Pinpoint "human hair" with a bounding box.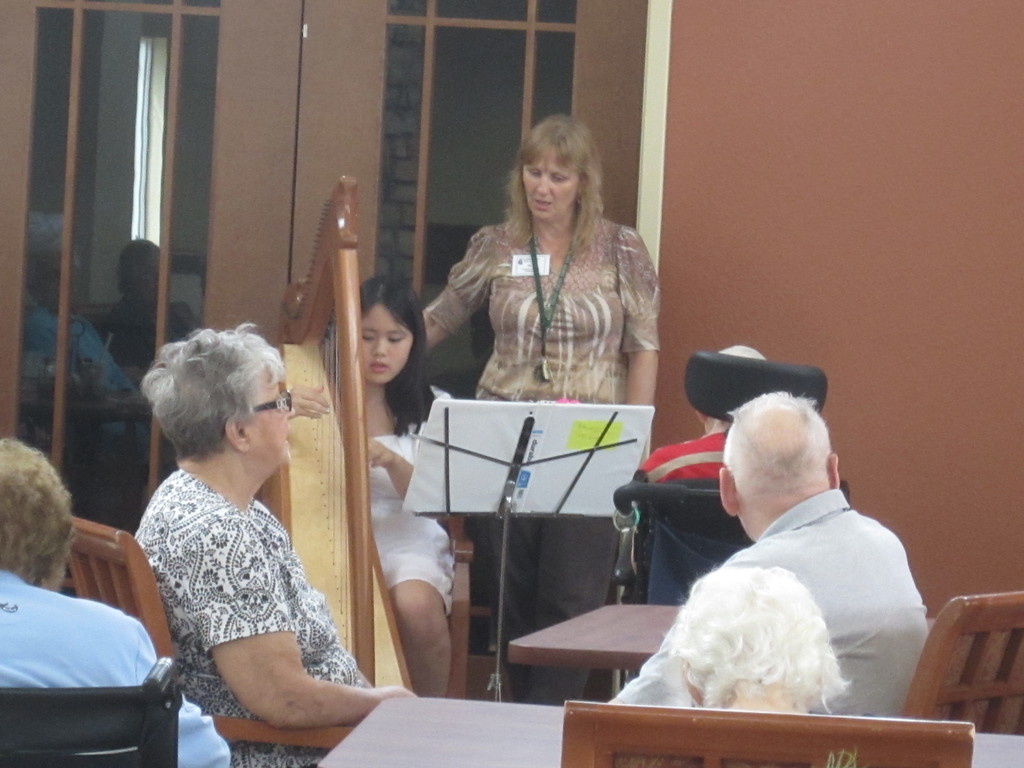
(x1=355, y1=273, x2=435, y2=435).
